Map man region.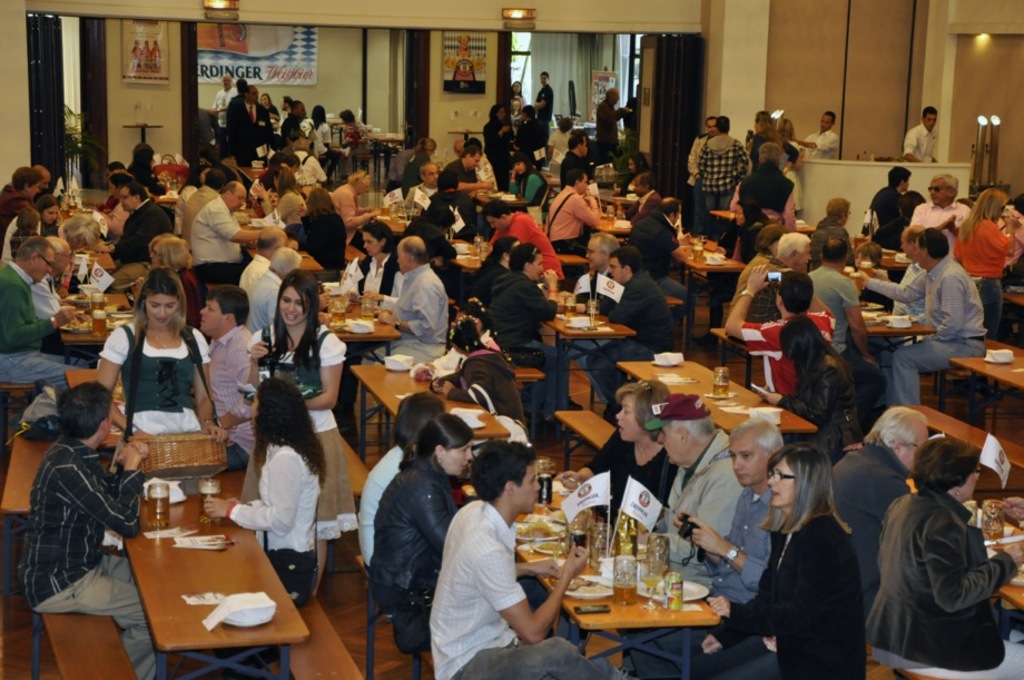
Mapped to [200, 286, 263, 473].
